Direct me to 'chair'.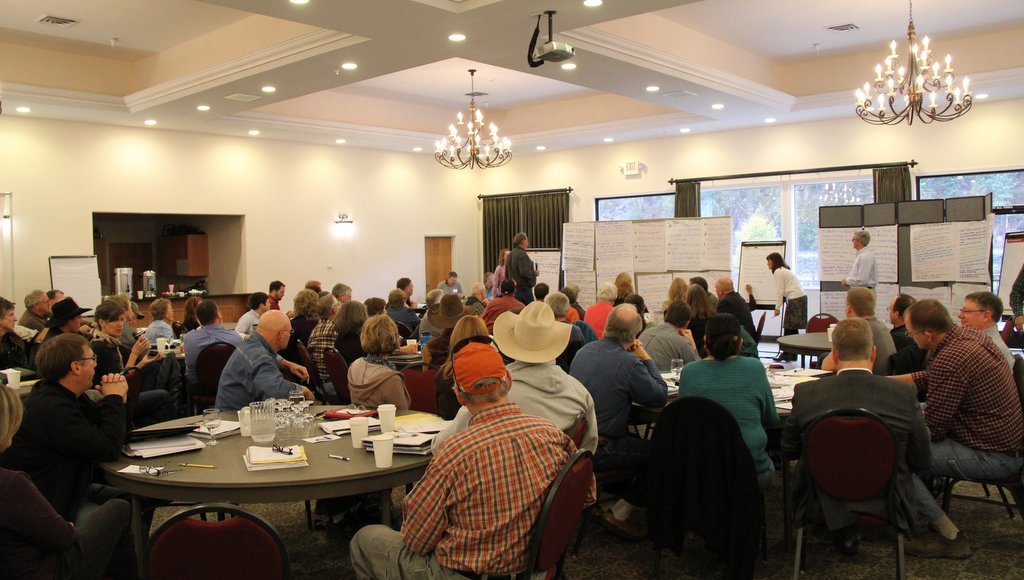
Direction: locate(144, 501, 289, 579).
